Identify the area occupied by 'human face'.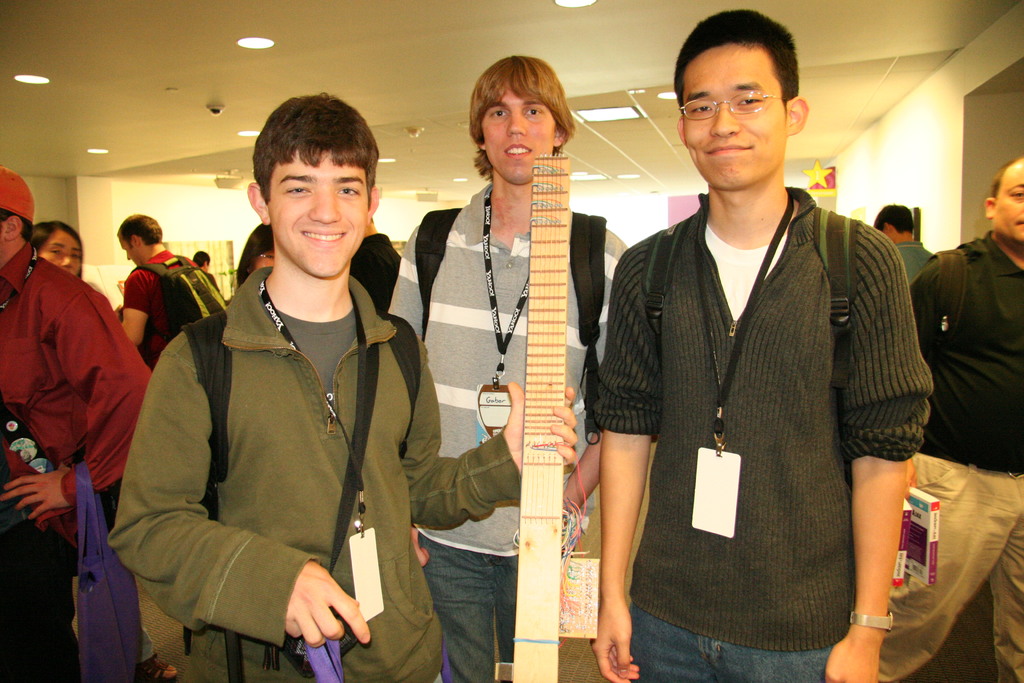
Area: (x1=40, y1=231, x2=82, y2=277).
